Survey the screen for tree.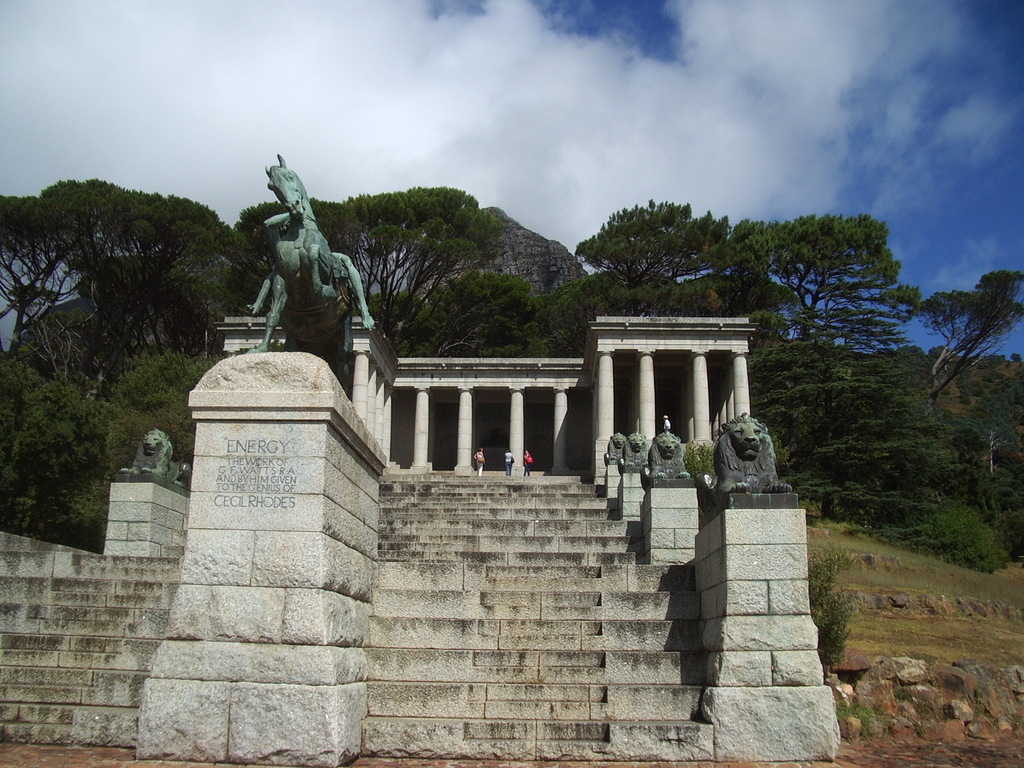
Survey found: select_region(239, 184, 549, 372).
